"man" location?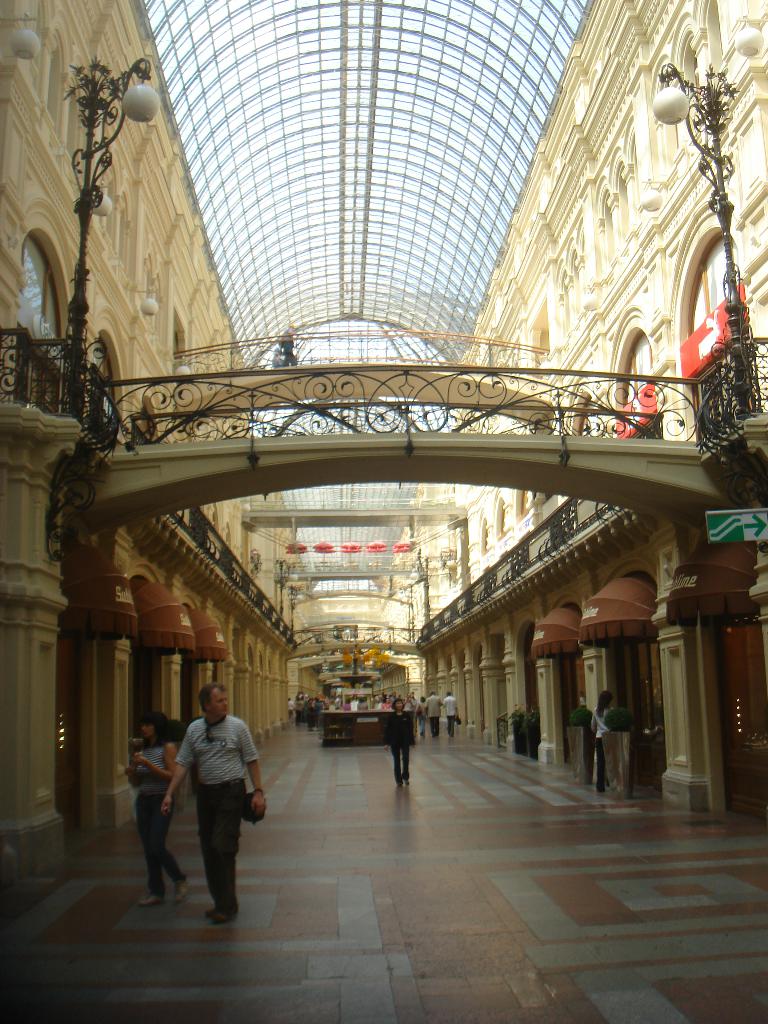
x1=426, y1=685, x2=448, y2=738
